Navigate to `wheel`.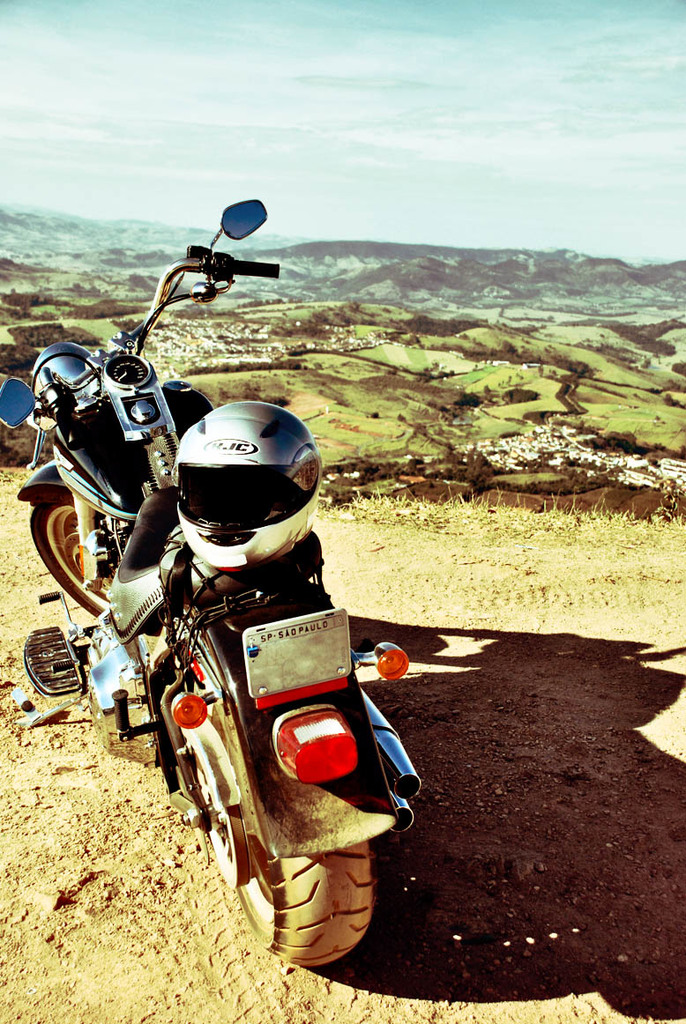
Navigation target: select_region(23, 495, 108, 612).
